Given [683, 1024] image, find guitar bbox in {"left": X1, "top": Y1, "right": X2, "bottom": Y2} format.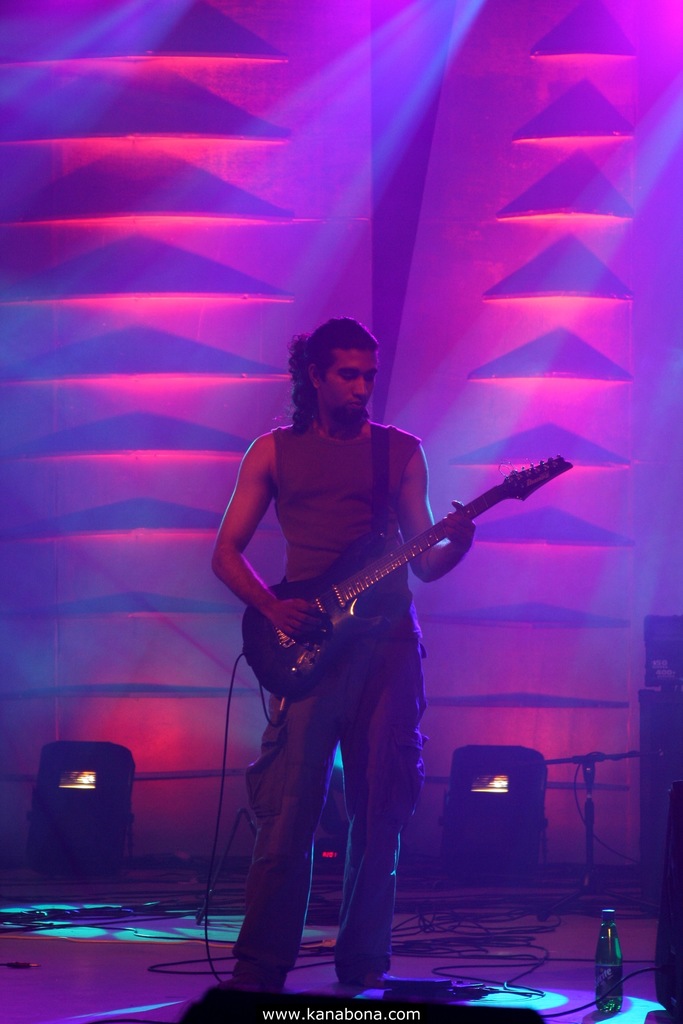
{"left": 227, "top": 447, "right": 582, "bottom": 708}.
